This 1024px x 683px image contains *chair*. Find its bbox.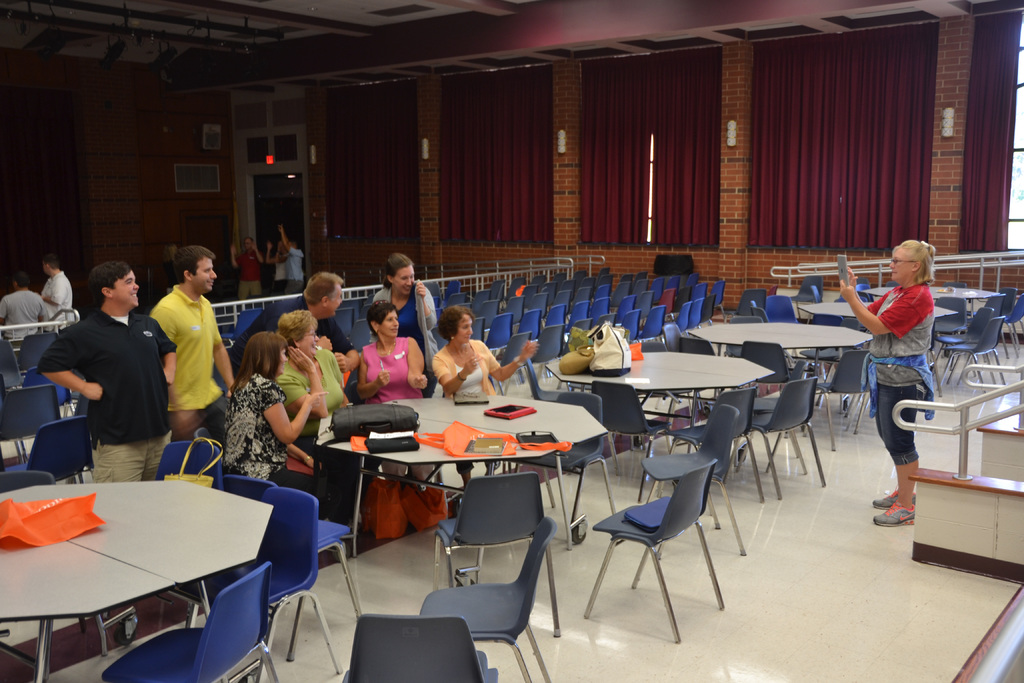
633 393 771 504.
